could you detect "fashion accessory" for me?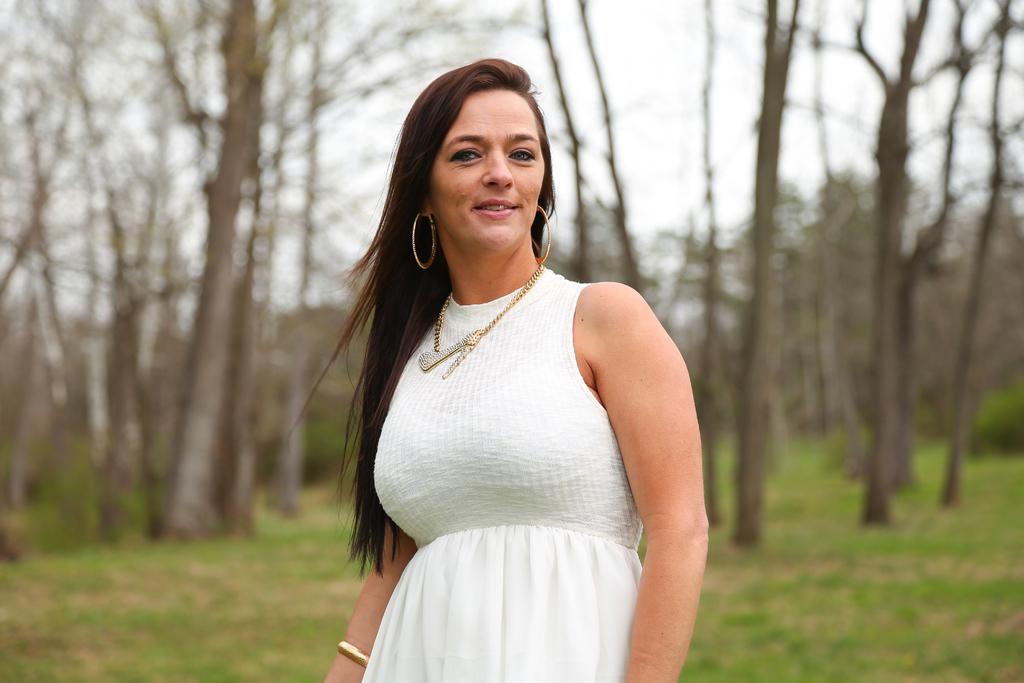
Detection result: BBox(419, 265, 548, 382).
